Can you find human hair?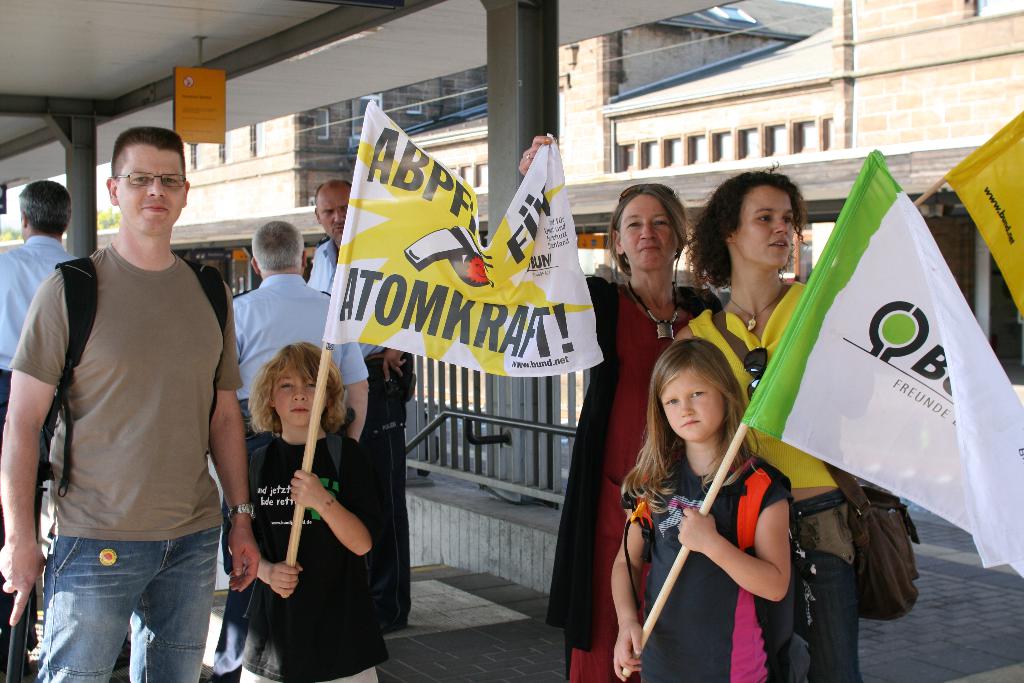
Yes, bounding box: locate(253, 220, 301, 270).
